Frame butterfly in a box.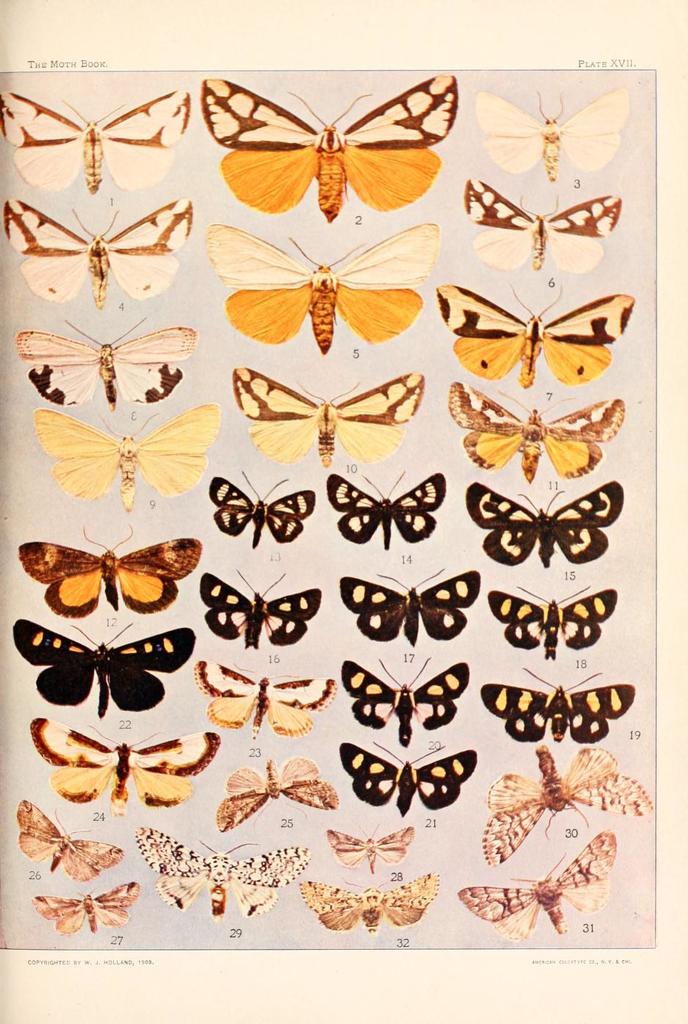
317/823/421/876.
